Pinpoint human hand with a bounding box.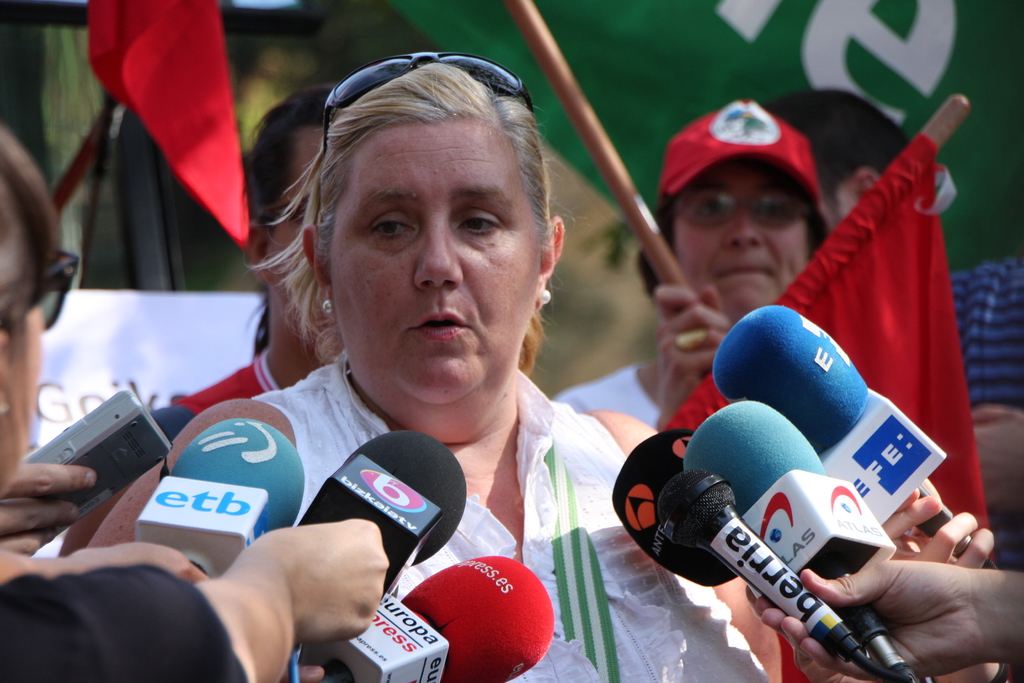
794,647,860,682.
